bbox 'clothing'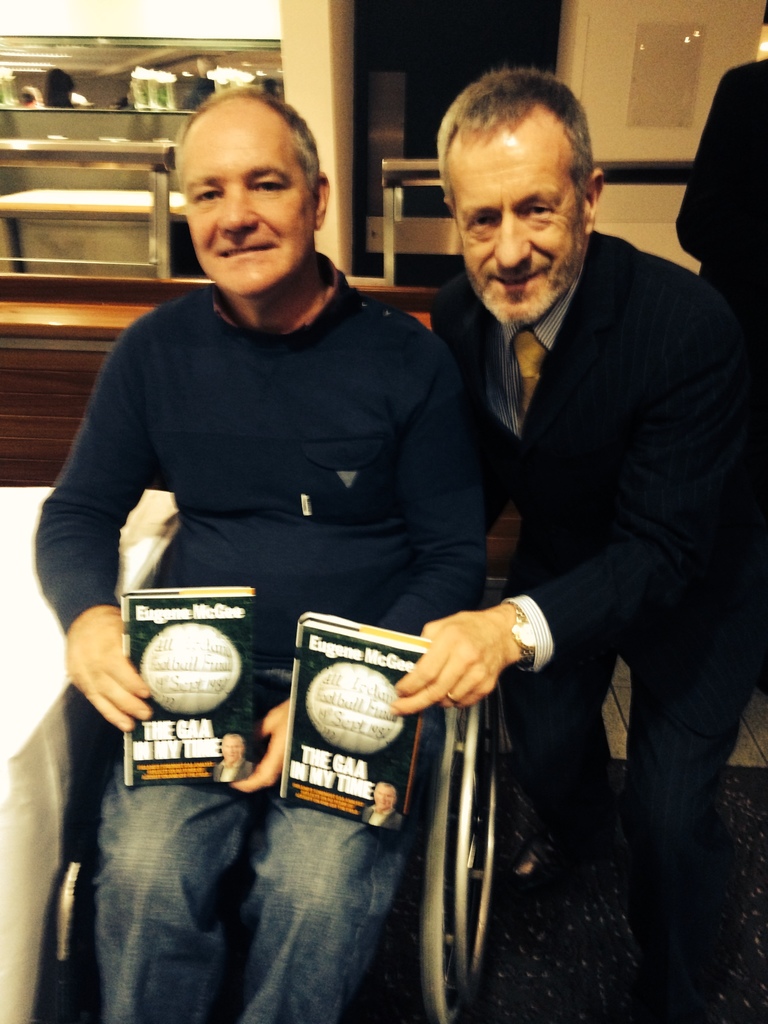
<region>31, 259, 484, 684</region>
